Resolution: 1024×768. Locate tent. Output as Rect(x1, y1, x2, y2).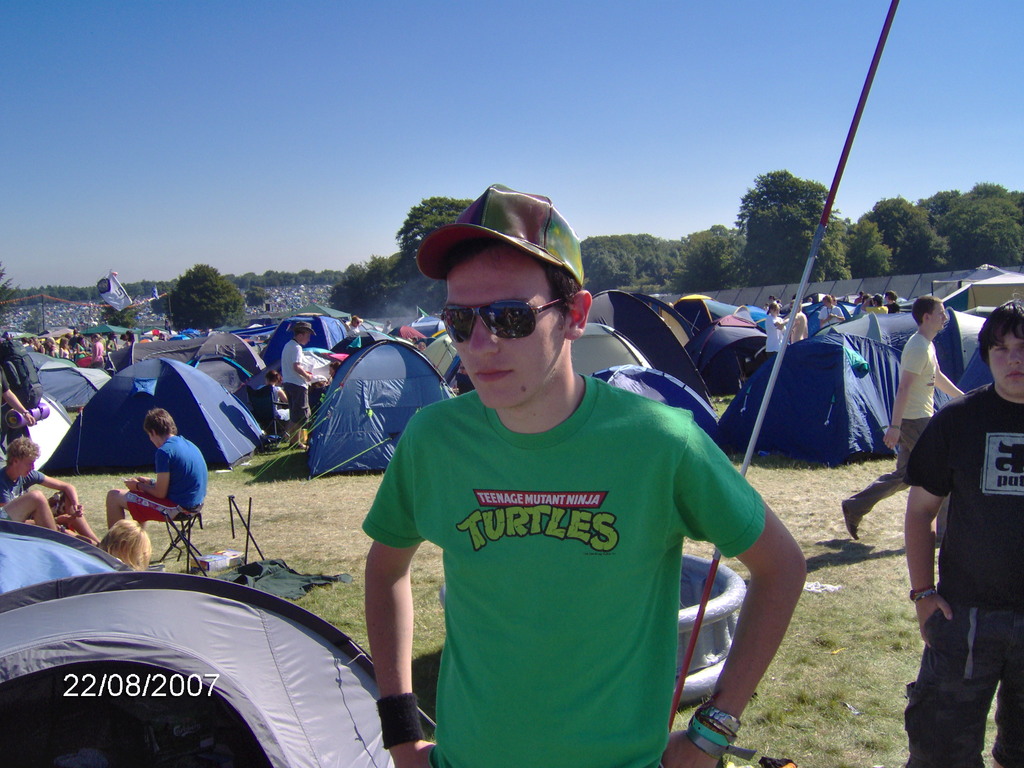
Rect(0, 395, 70, 473).
